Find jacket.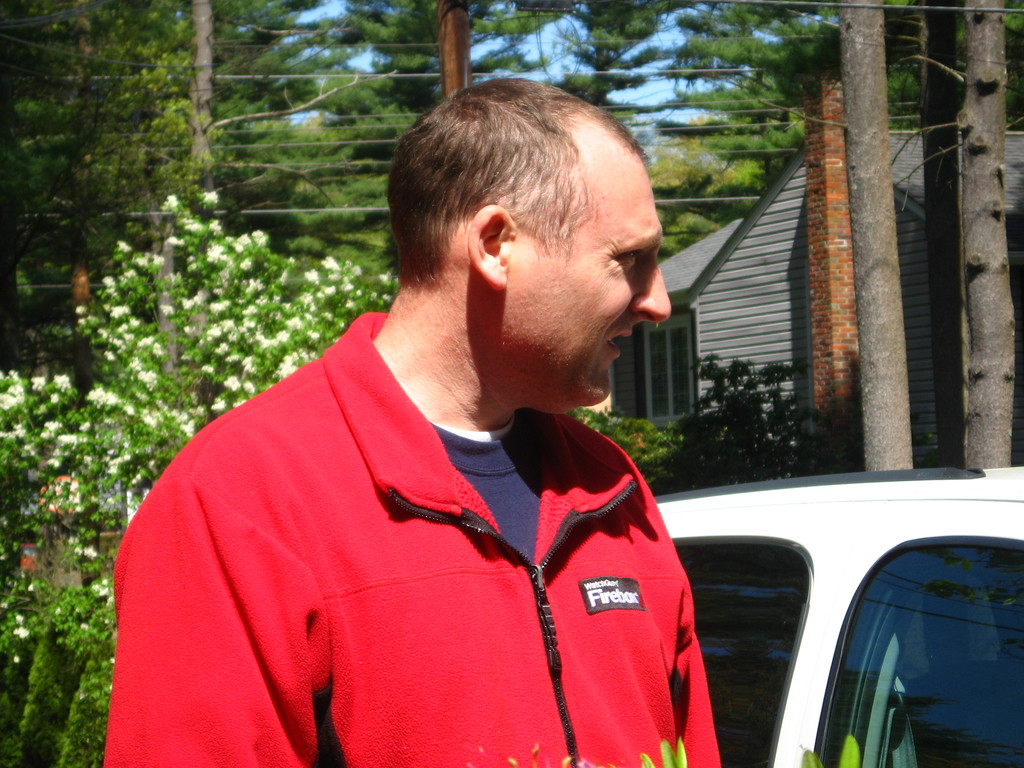
[72,309,739,767].
